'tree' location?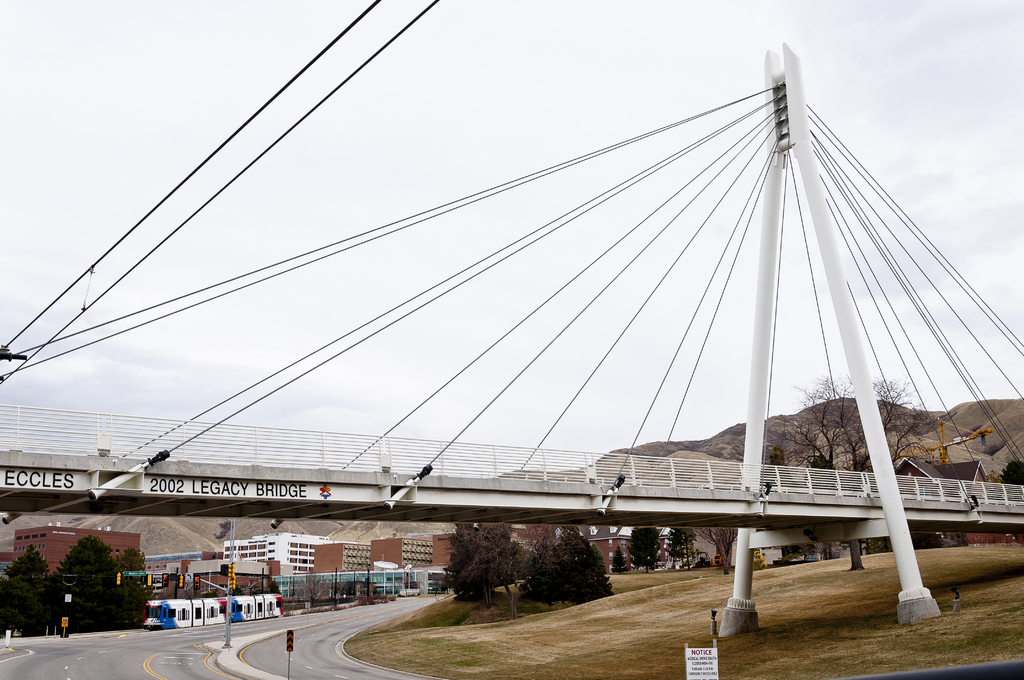
[0,544,59,633]
